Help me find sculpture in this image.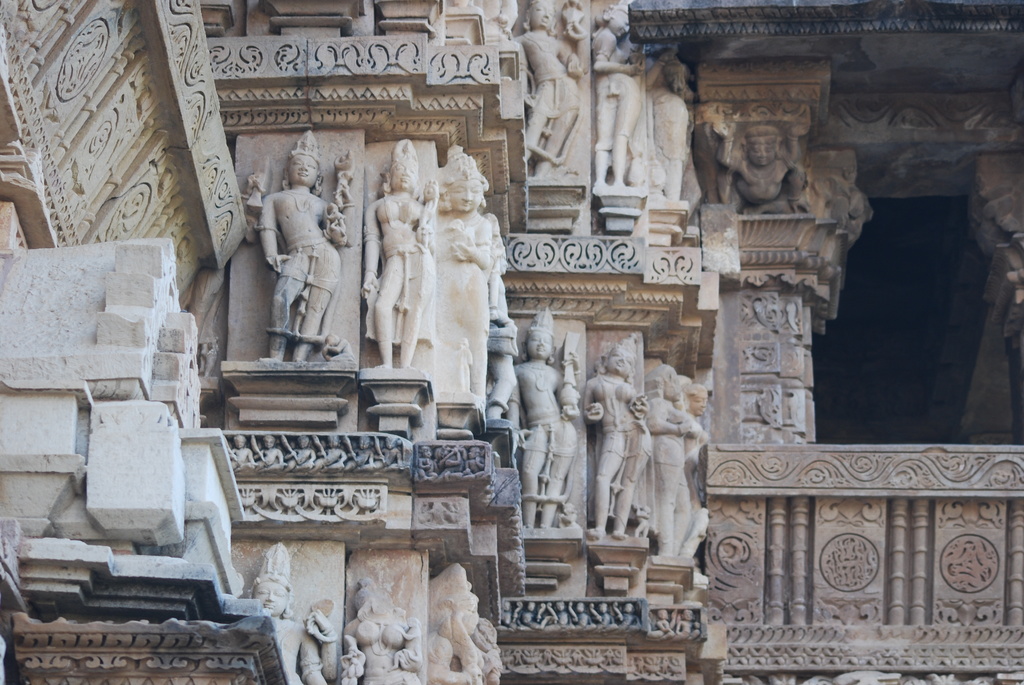
Found it: {"x1": 243, "y1": 546, "x2": 352, "y2": 684}.
